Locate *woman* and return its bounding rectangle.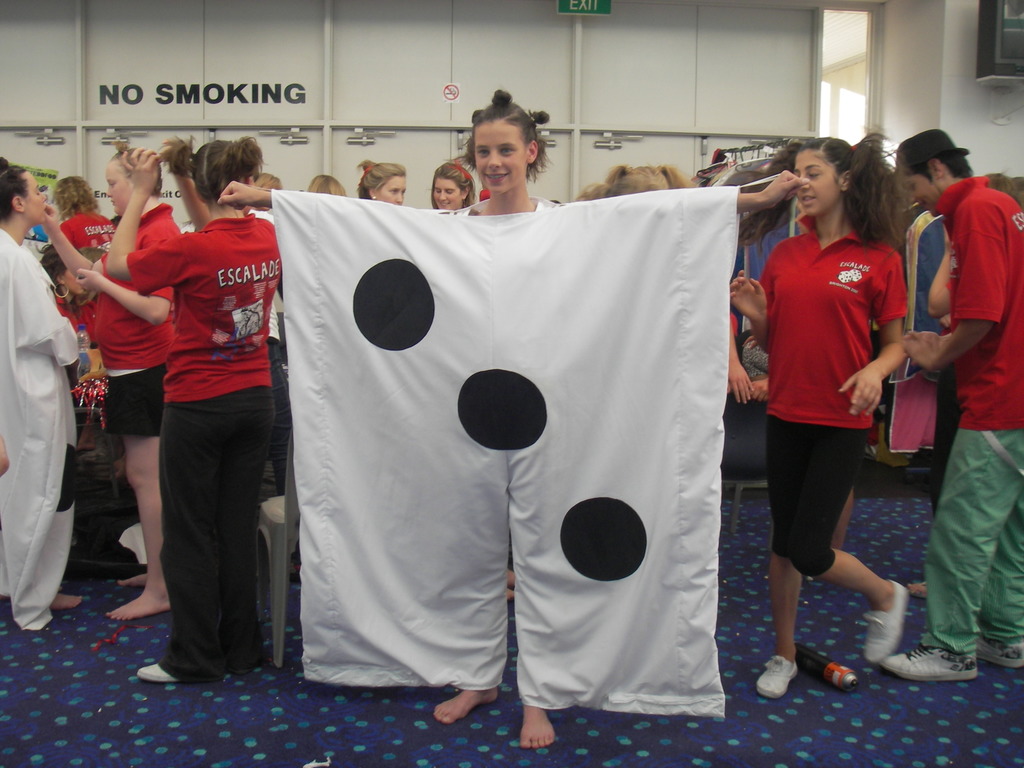
28/135/195/623.
